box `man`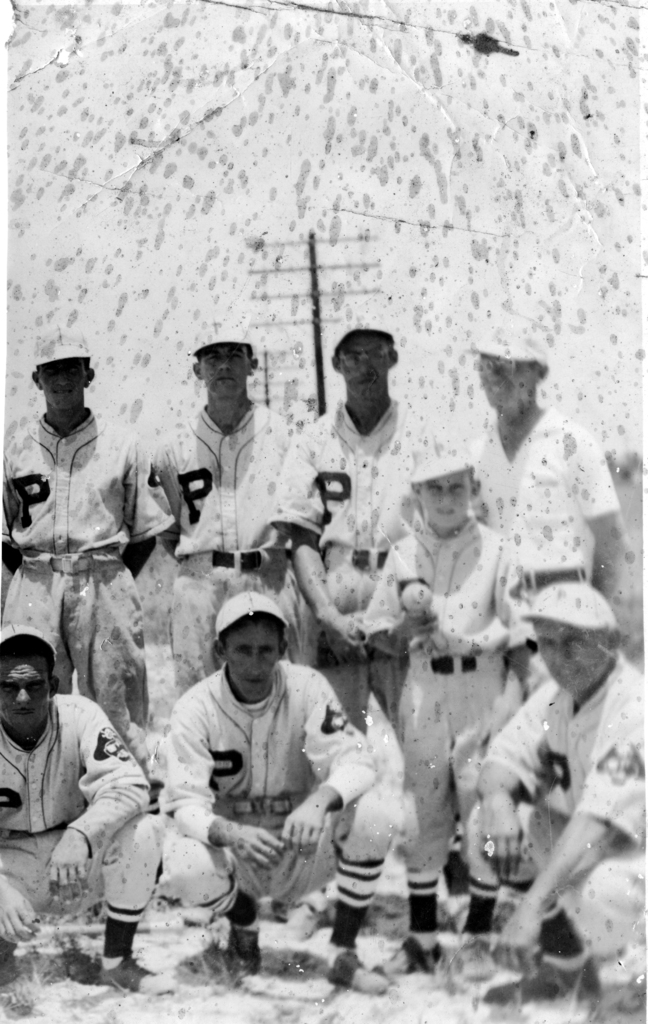
(0,612,158,993)
